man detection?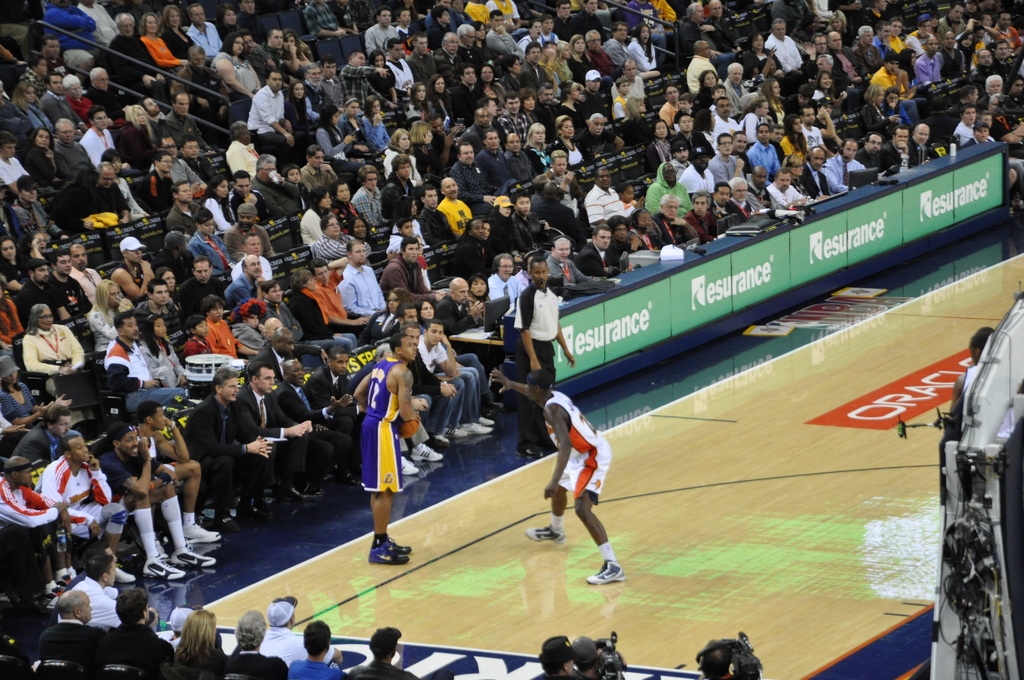
region(956, 106, 1023, 204)
